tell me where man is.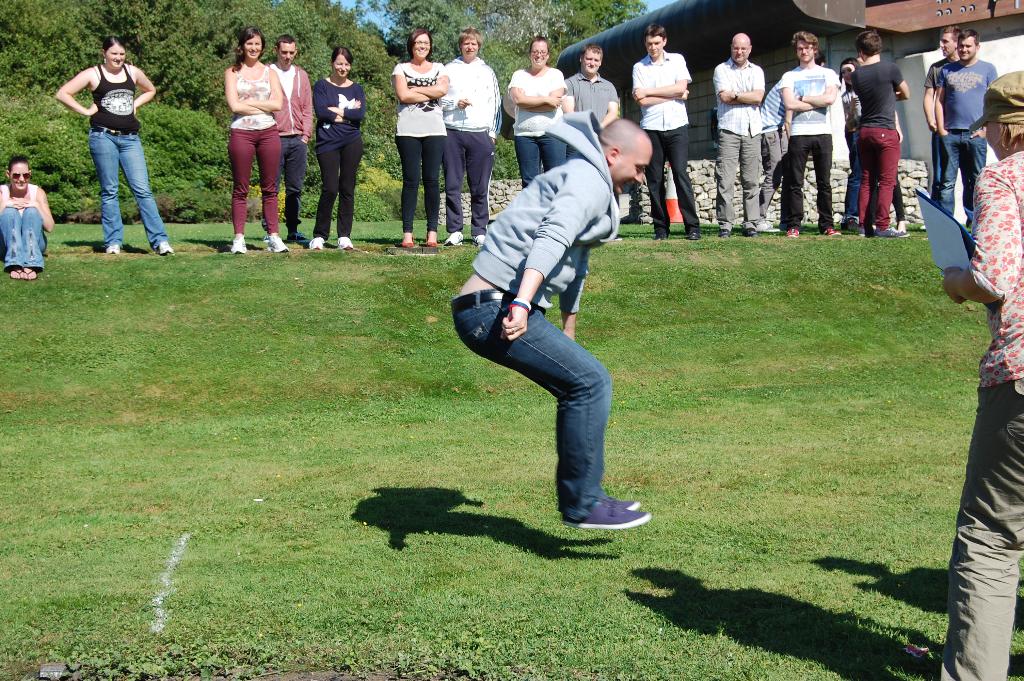
man is at box=[714, 31, 766, 239].
